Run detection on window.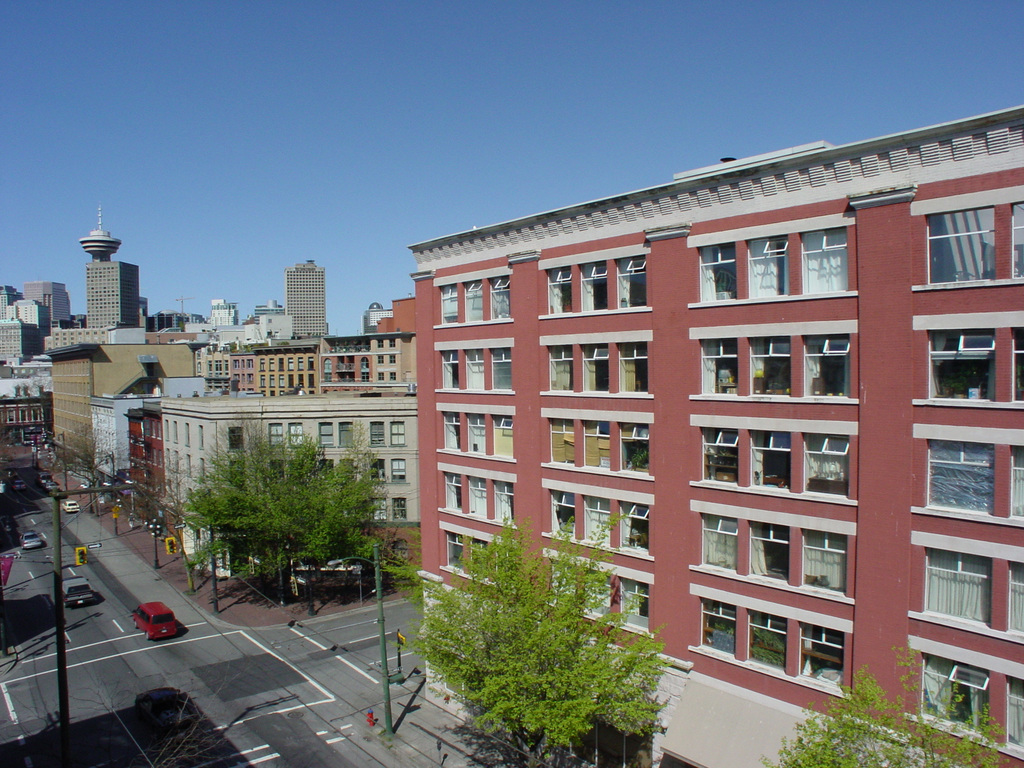
Result: 579:495:612:549.
